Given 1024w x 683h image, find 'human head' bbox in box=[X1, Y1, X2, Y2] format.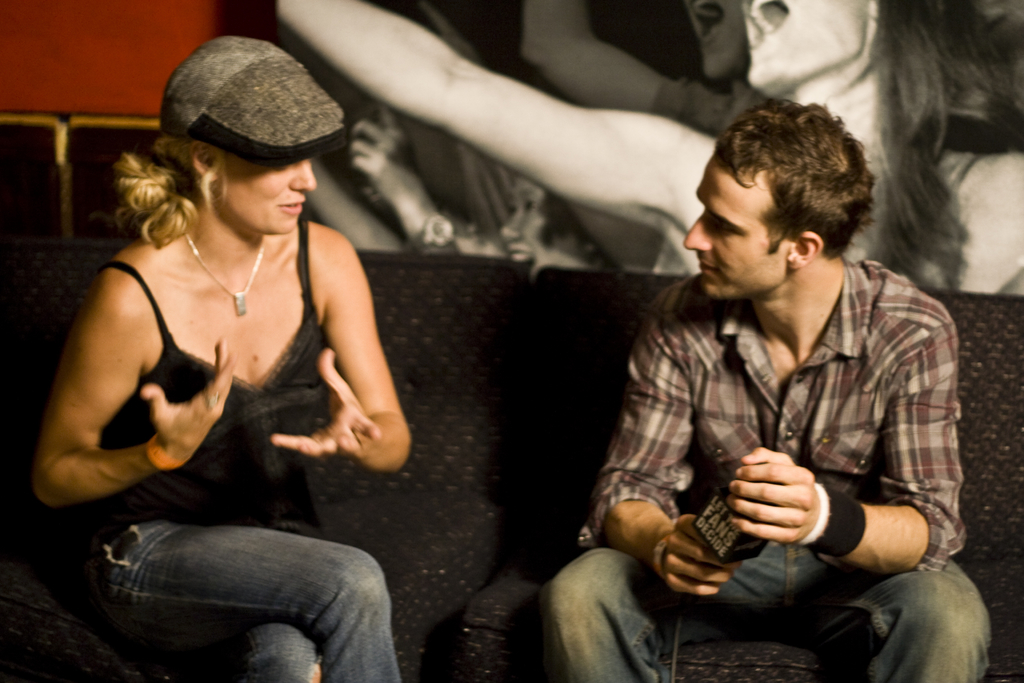
box=[147, 43, 350, 243].
